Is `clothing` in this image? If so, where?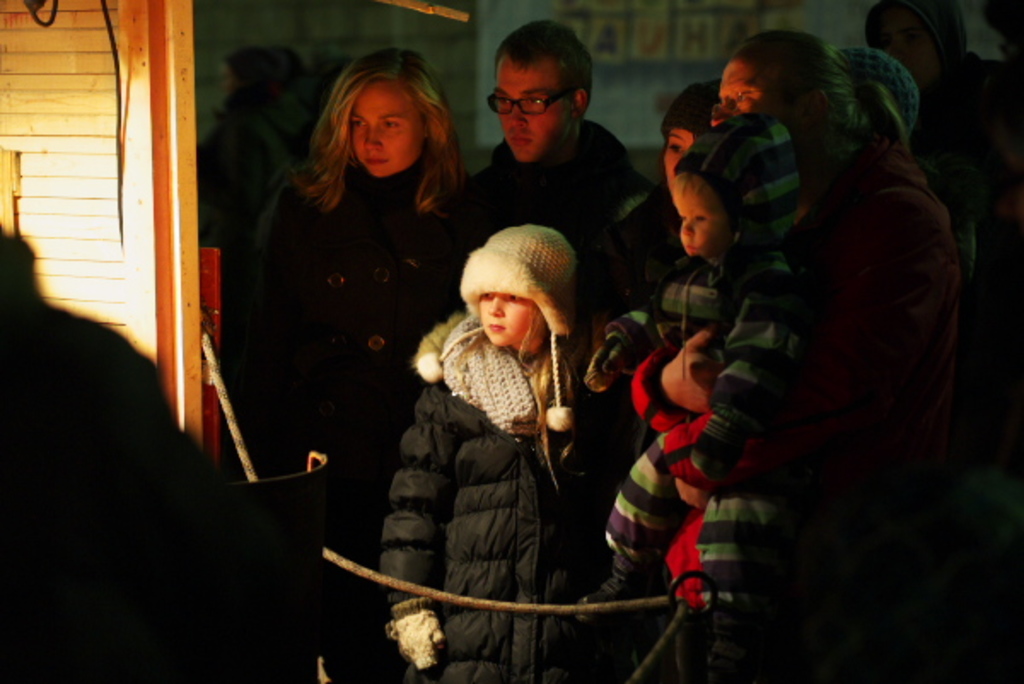
Yes, at bbox(604, 113, 814, 606).
